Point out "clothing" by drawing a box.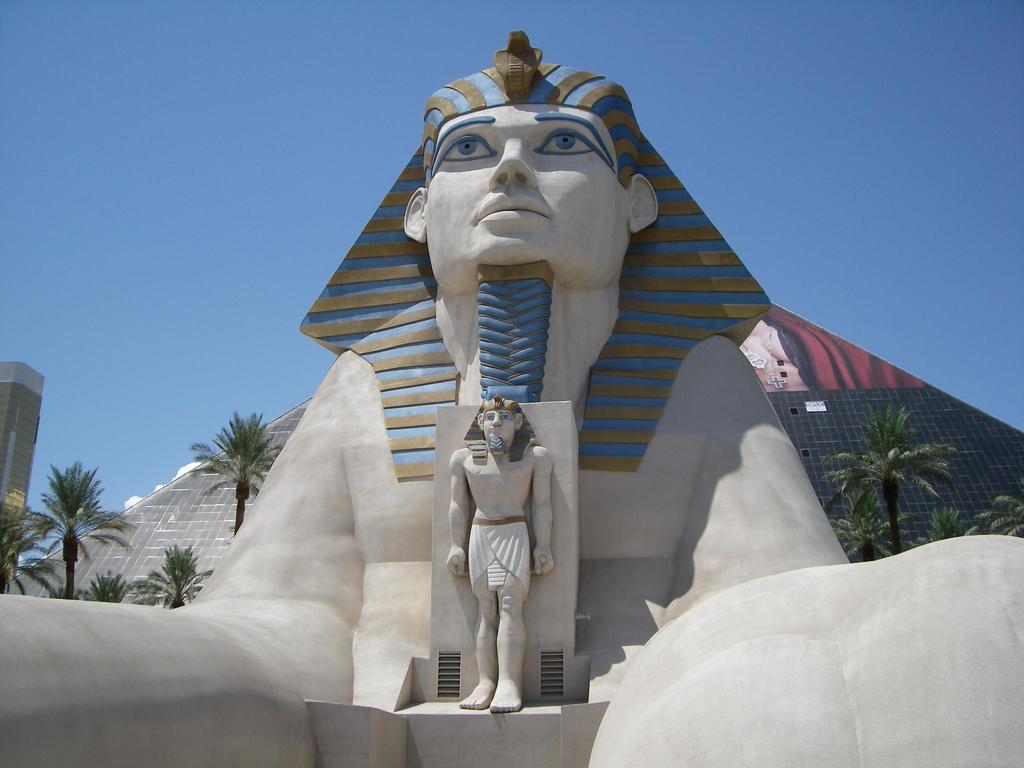
bbox=[467, 513, 527, 590].
